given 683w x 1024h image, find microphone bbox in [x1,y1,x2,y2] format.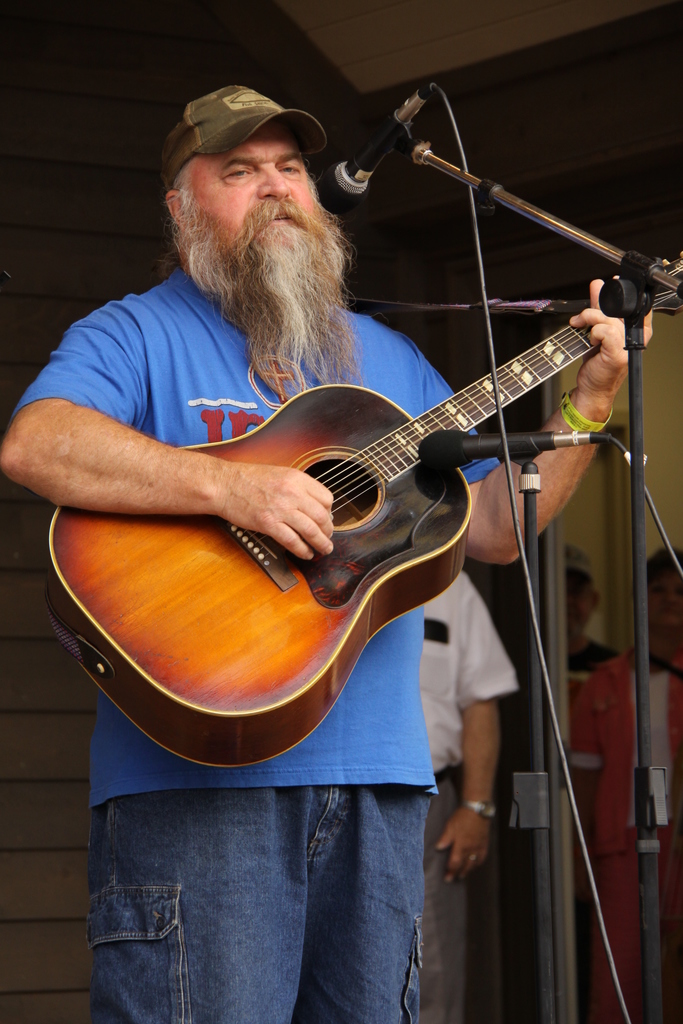
[415,428,611,471].
